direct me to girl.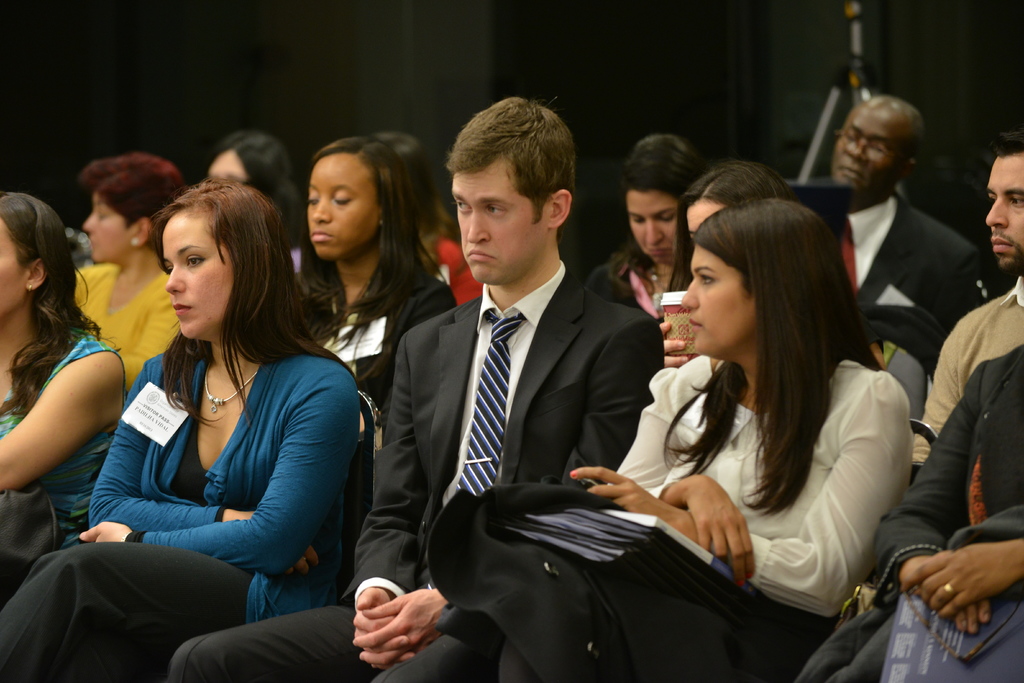
Direction: box(0, 193, 133, 616).
